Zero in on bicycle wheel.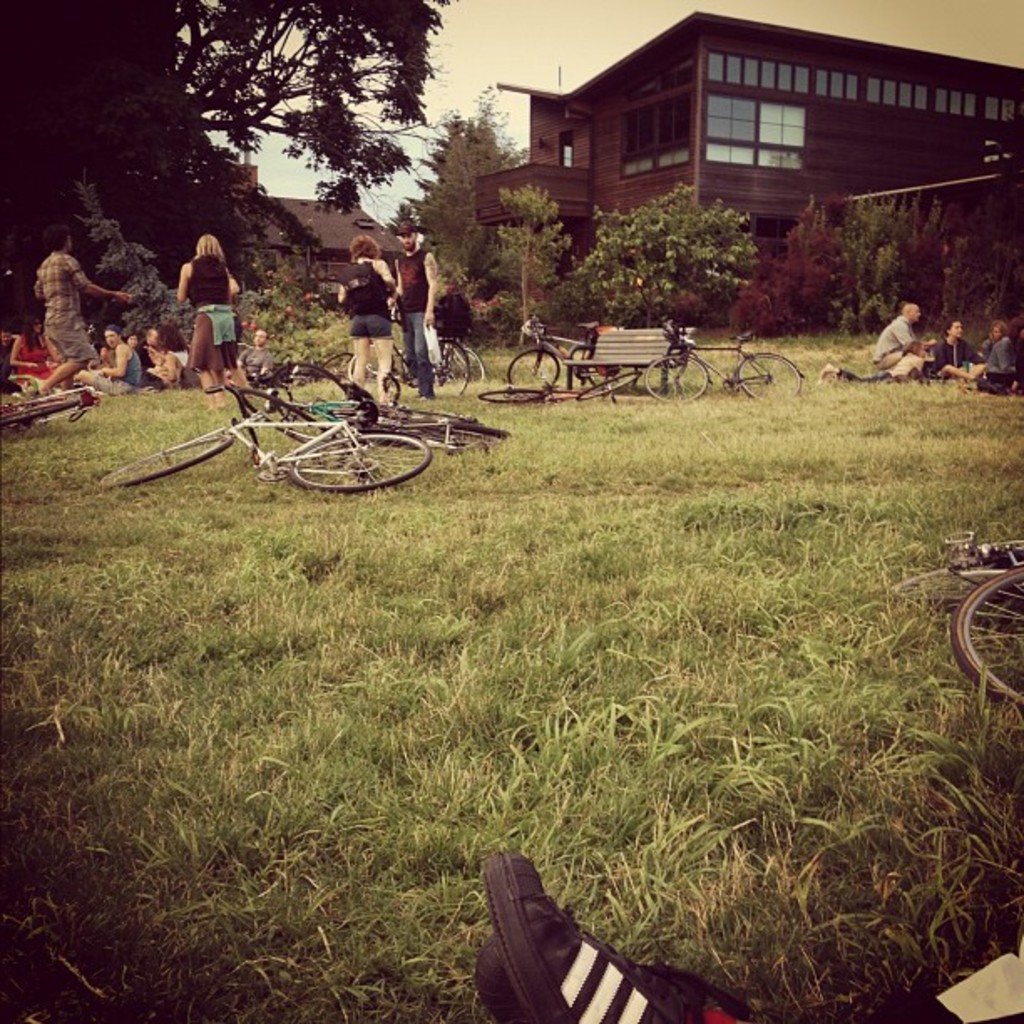
Zeroed in: bbox(574, 366, 637, 402).
